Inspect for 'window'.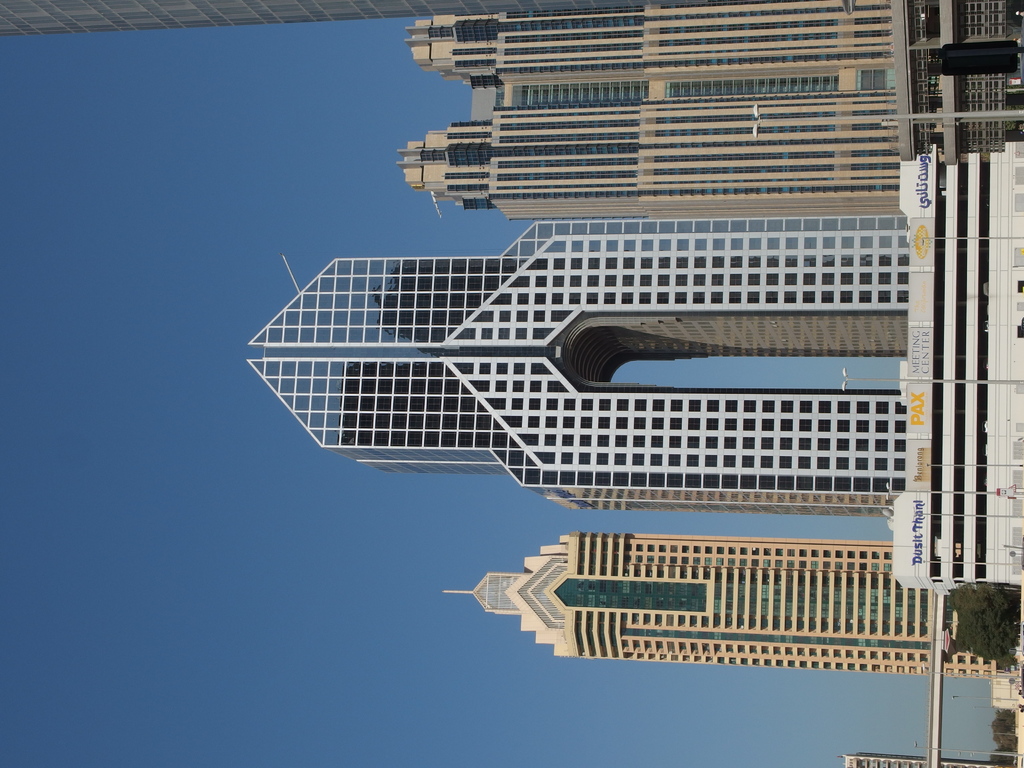
Inspection: [left=580, top=434, right=591, bottom=447].
